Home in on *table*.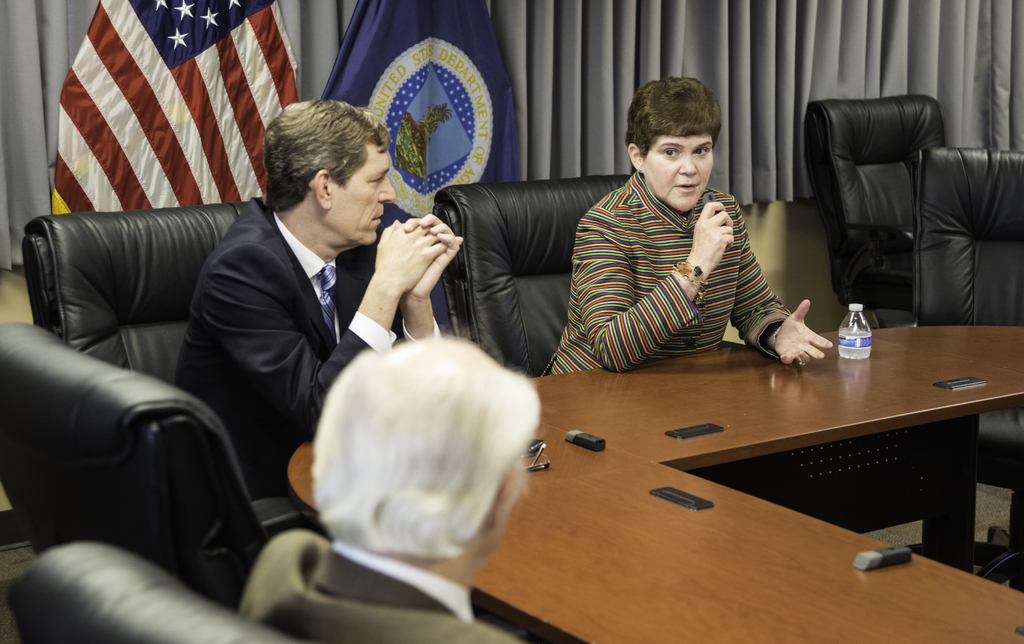
Homed in at {"left": 478, "top": 327, "right": 995, "bottom": 616}.
